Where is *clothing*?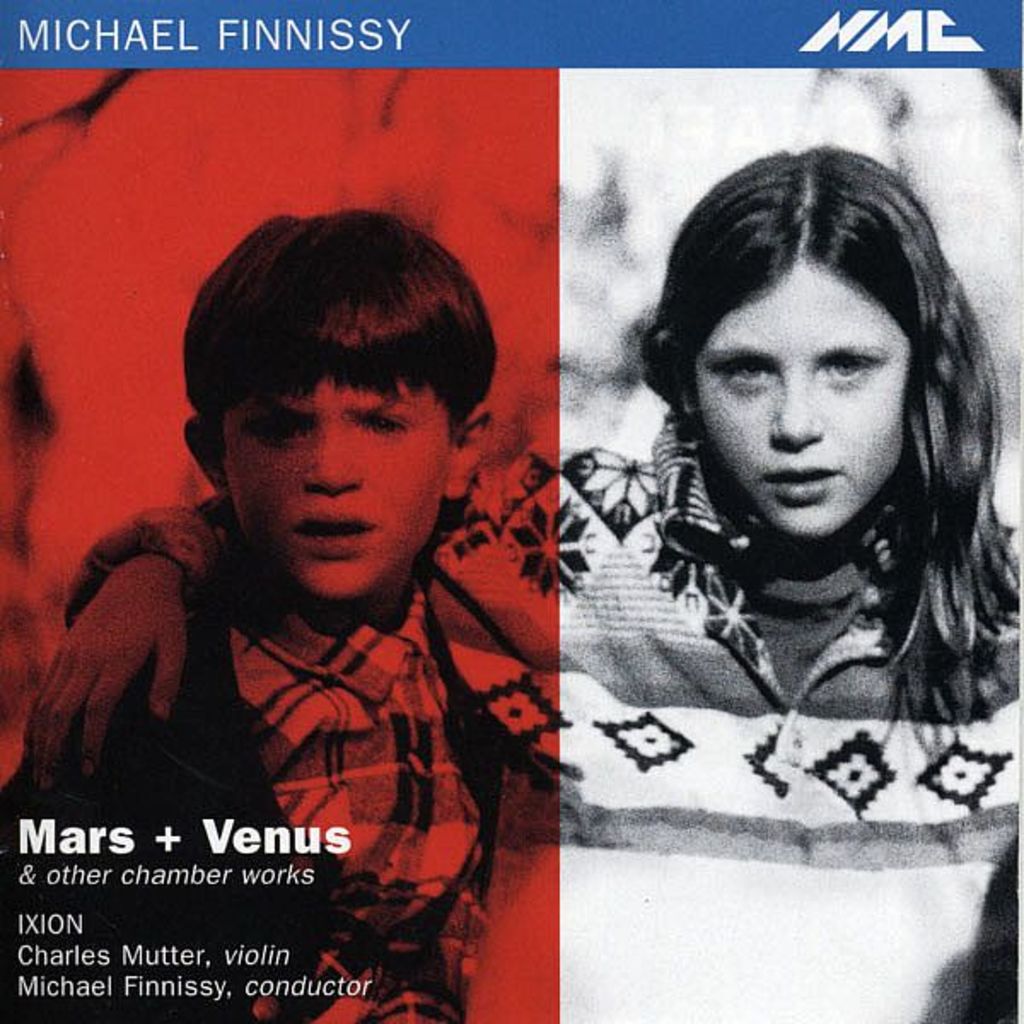
(x1=570, y1=317, x2=1012, y2=833).
